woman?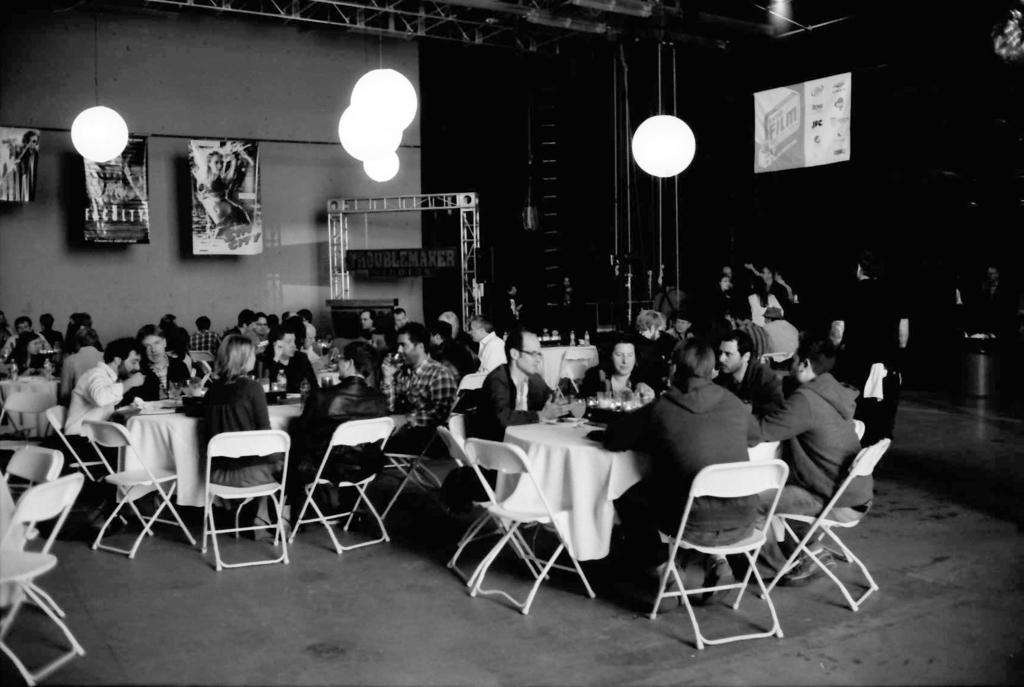
bbox=(580, 340, 657, 401)
